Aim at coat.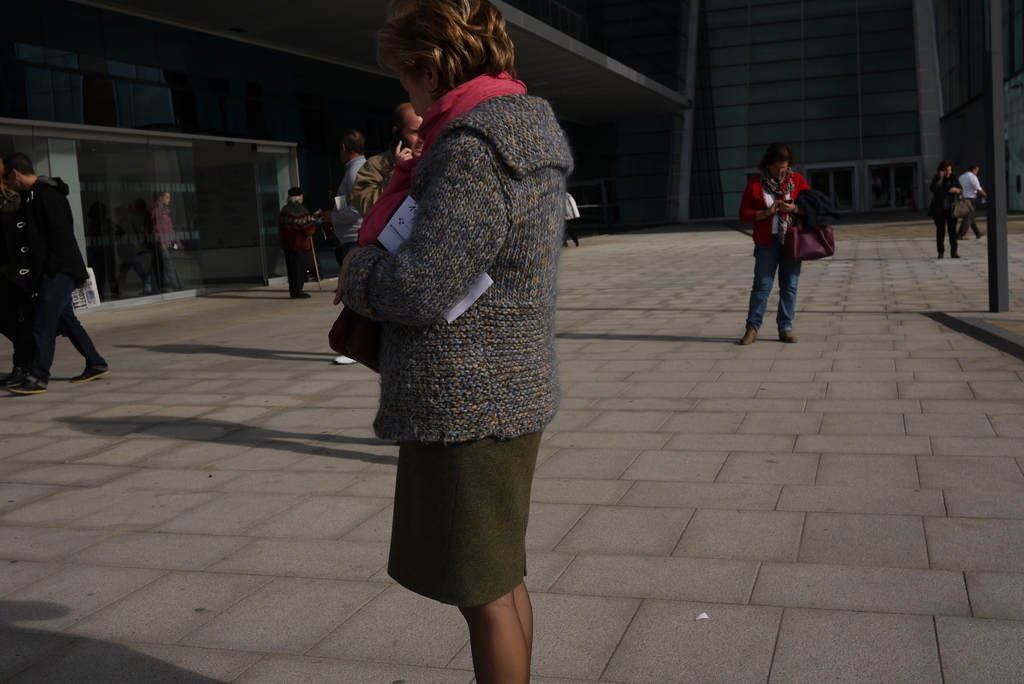
Aimed at detection(20, 171, 85, 297).
